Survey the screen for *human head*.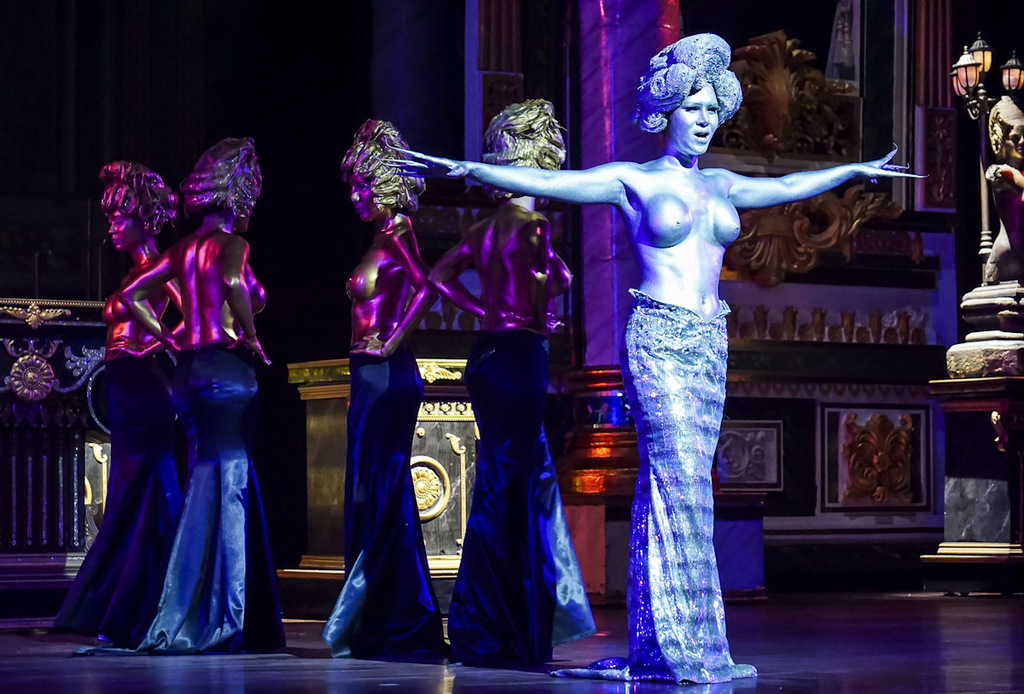
Survey found: 637:37:756:160.
